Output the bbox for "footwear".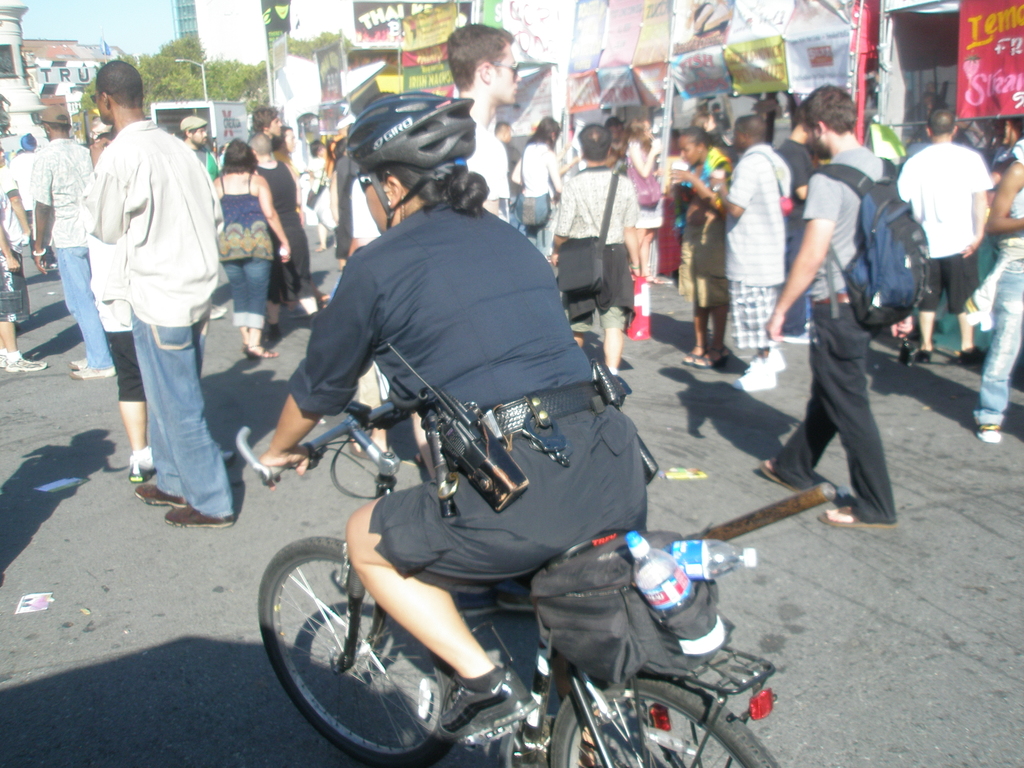
130,448,156,485.
